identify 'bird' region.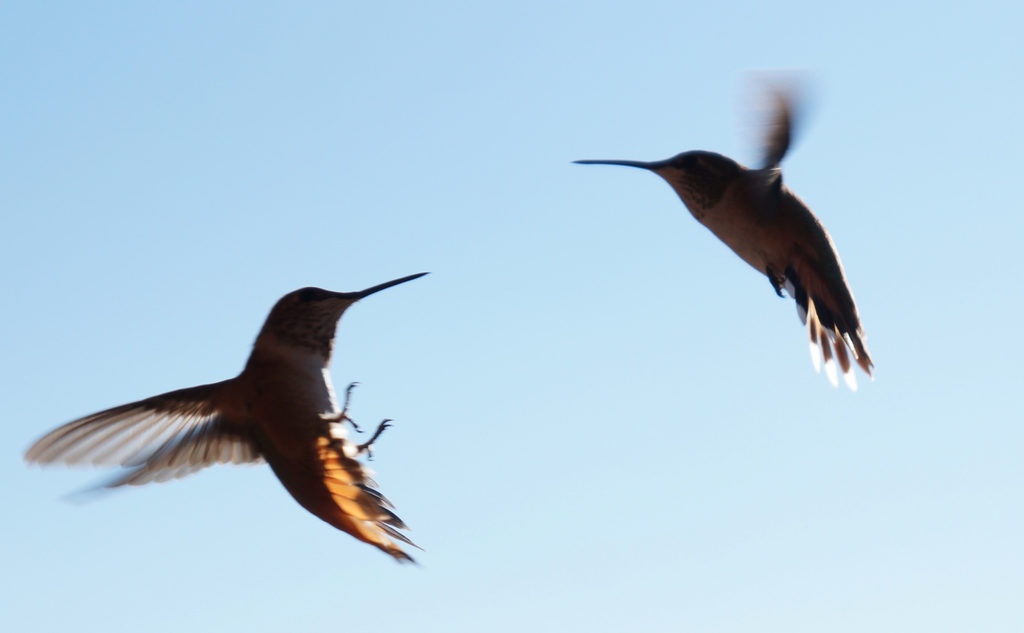
Region: {"left": 26, "top": 283, "right": 435, "bottom": 543}.
